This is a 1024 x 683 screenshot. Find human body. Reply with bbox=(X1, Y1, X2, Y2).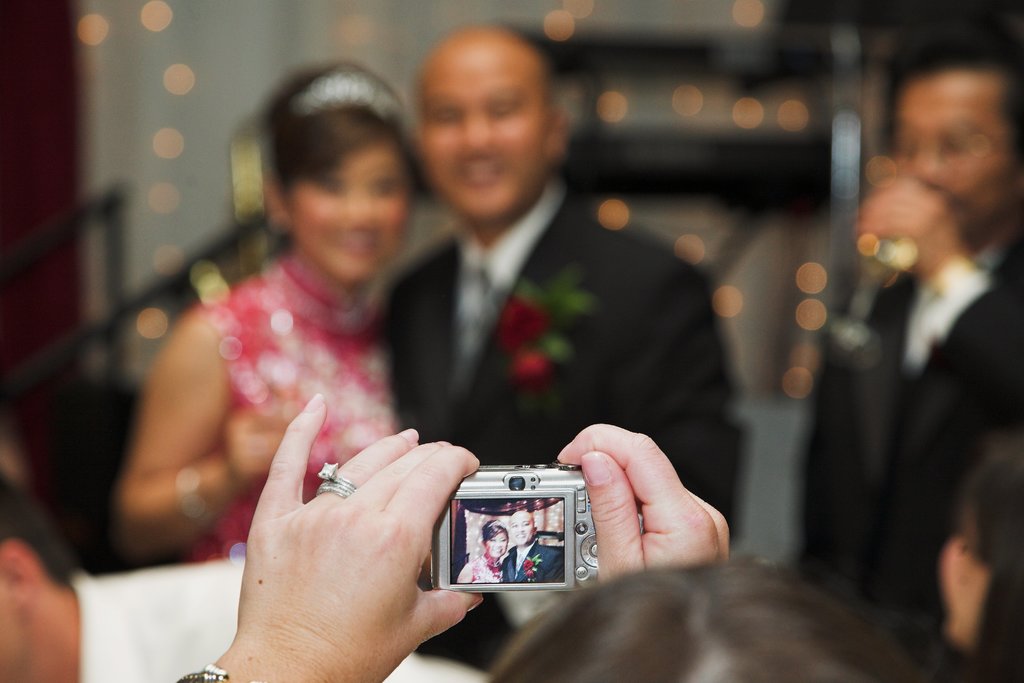
bbox=(387, 27, 758, 548).
